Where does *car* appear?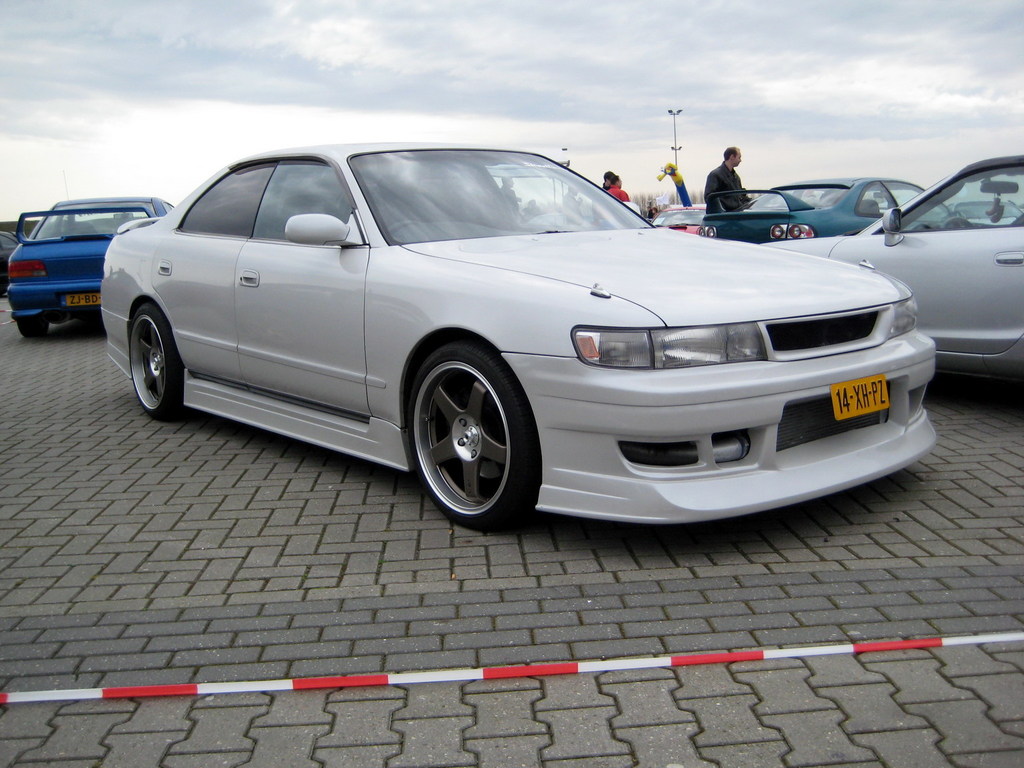
Appears at bbox=(6, 172, 173, 339).
